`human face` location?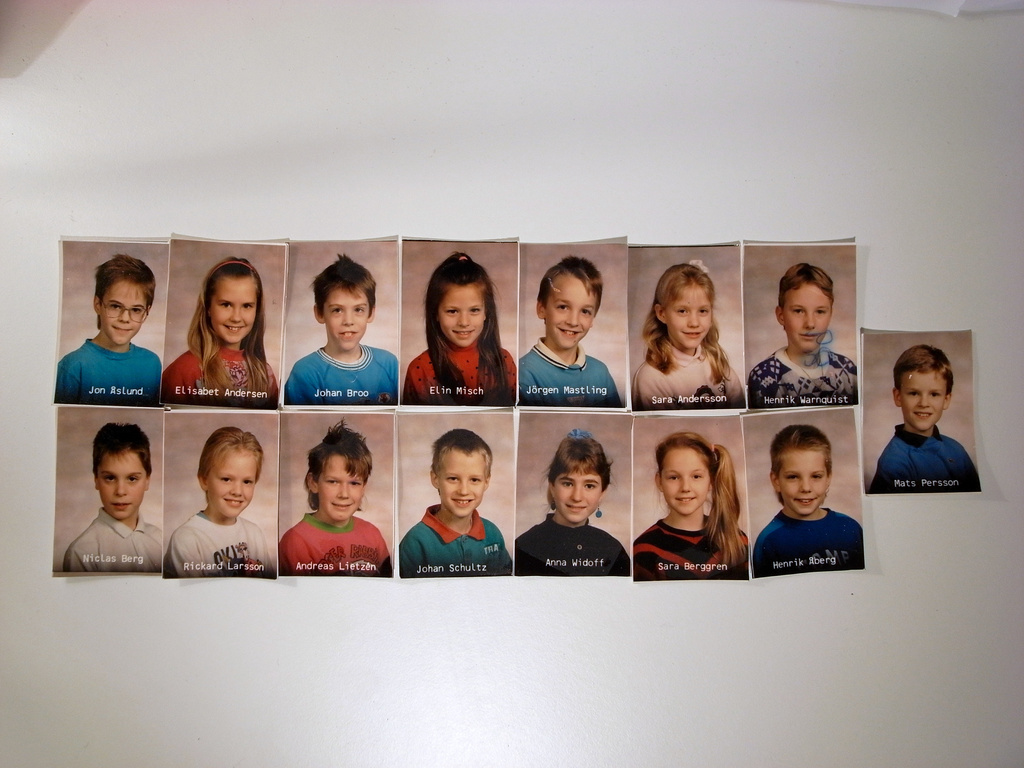
212:444:260:519
